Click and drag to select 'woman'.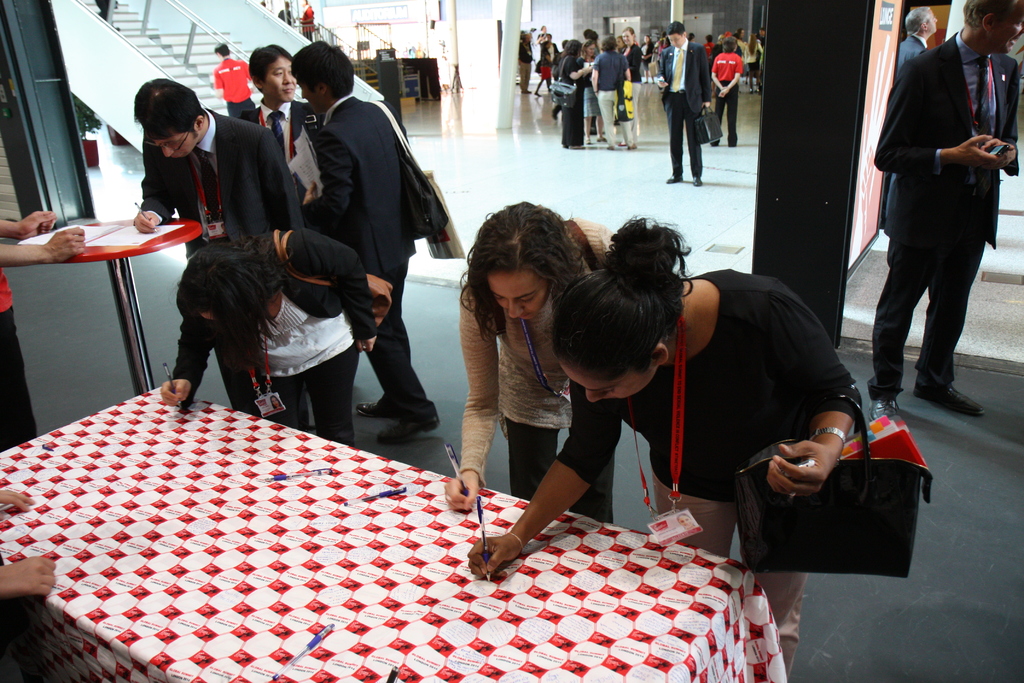
Selection: x1=622, y1=28, x2=643, y2=148.
